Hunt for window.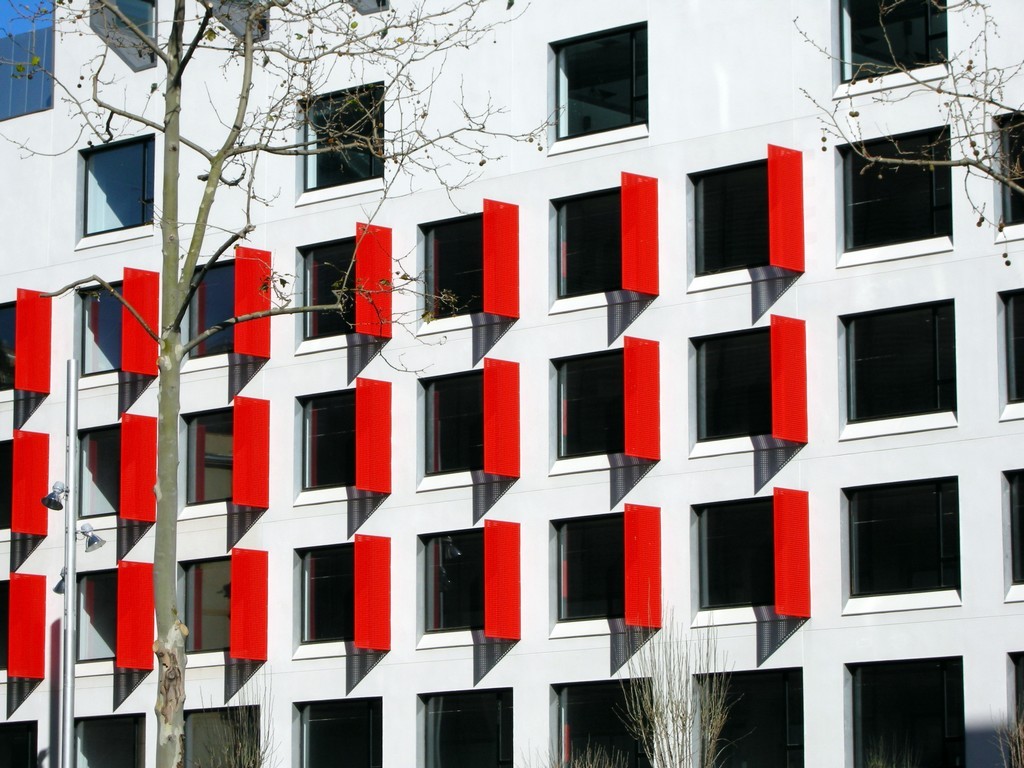
Hunted down at l=298, t=699, r=377, b=767.
